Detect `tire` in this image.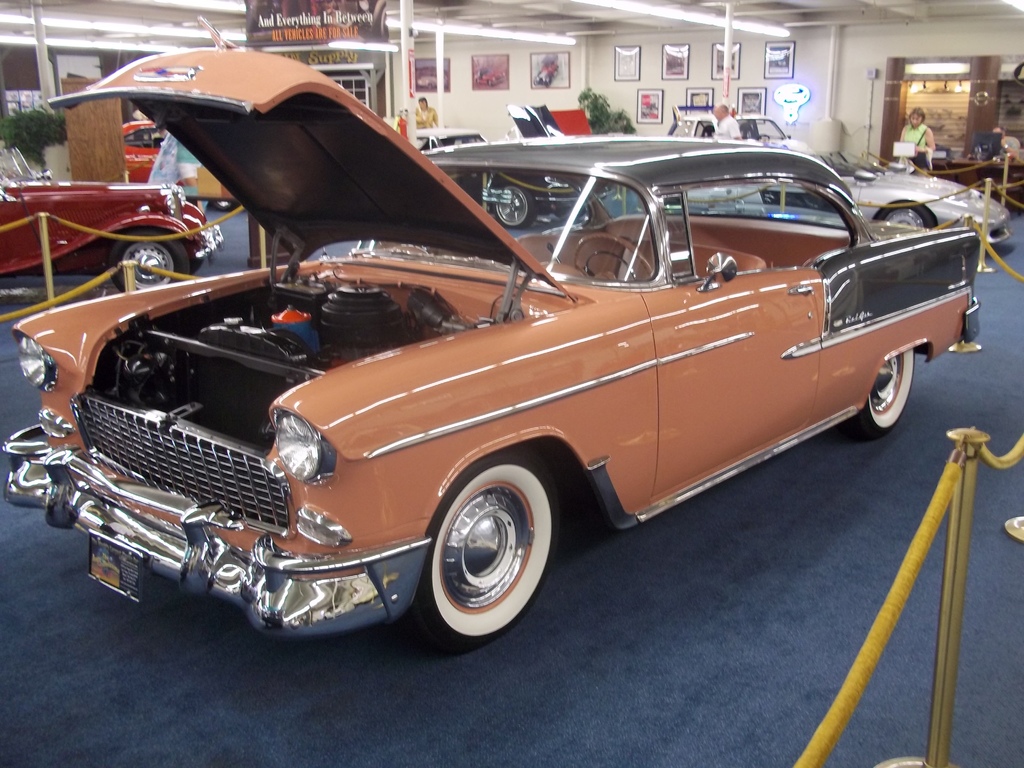
Detection: bbox=[419, 455, 547, 650].
